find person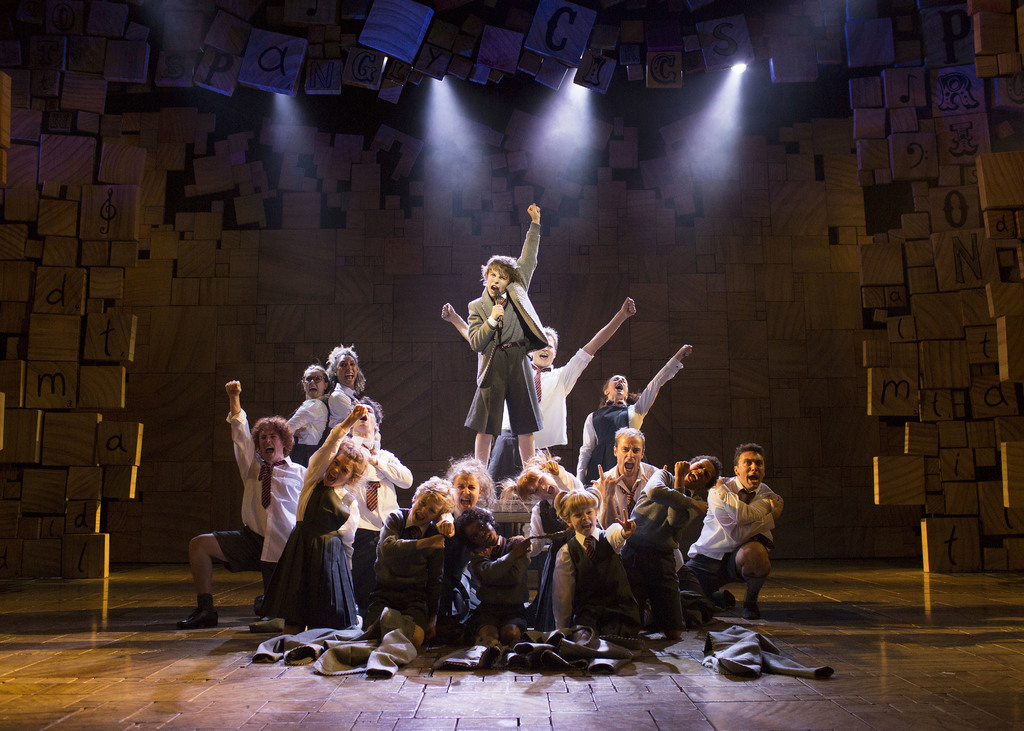
696/444/791/634
